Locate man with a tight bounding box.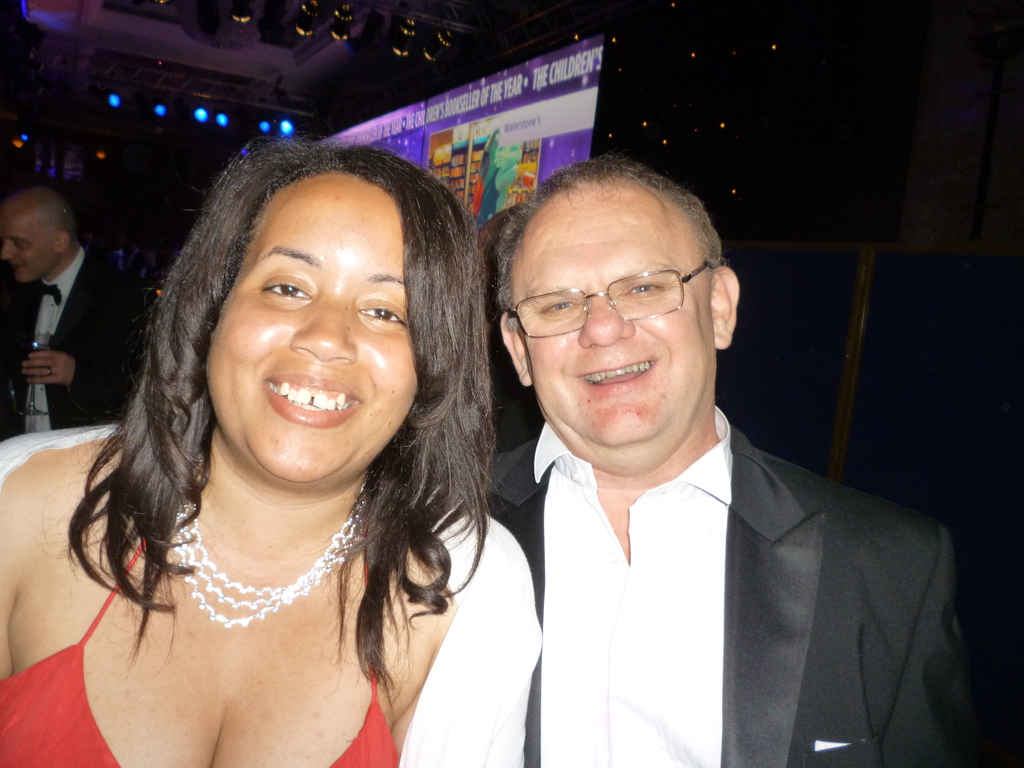
463/154/1021/767.
